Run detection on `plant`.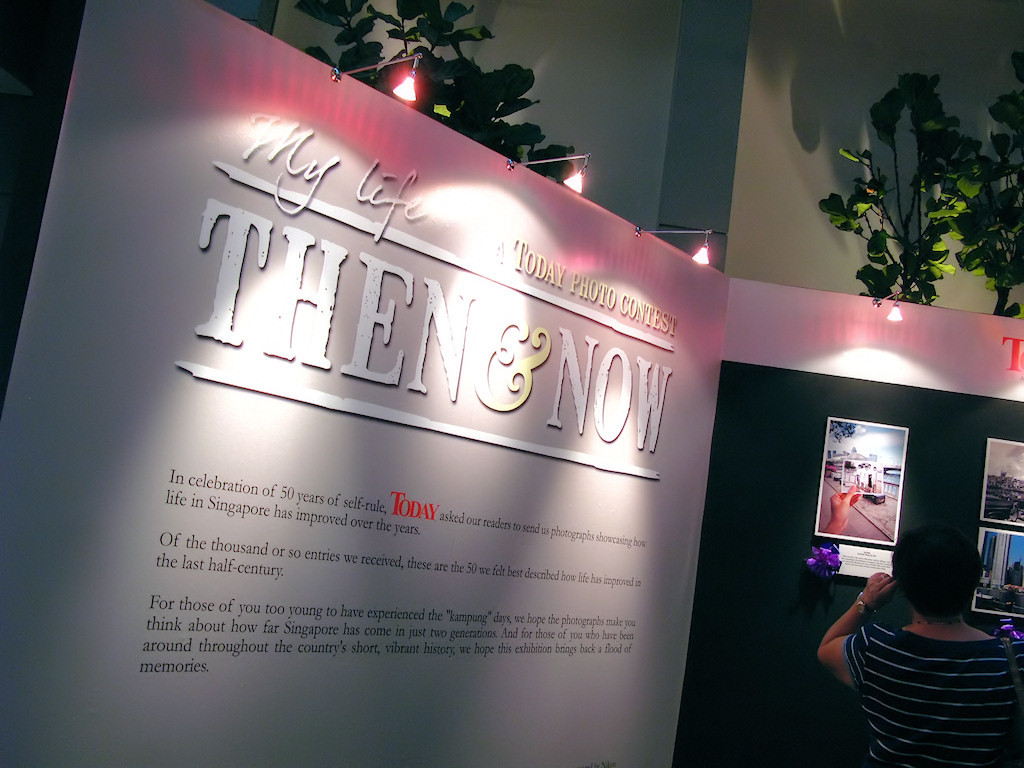
Result: rect(810, 61, 1023, 302).
